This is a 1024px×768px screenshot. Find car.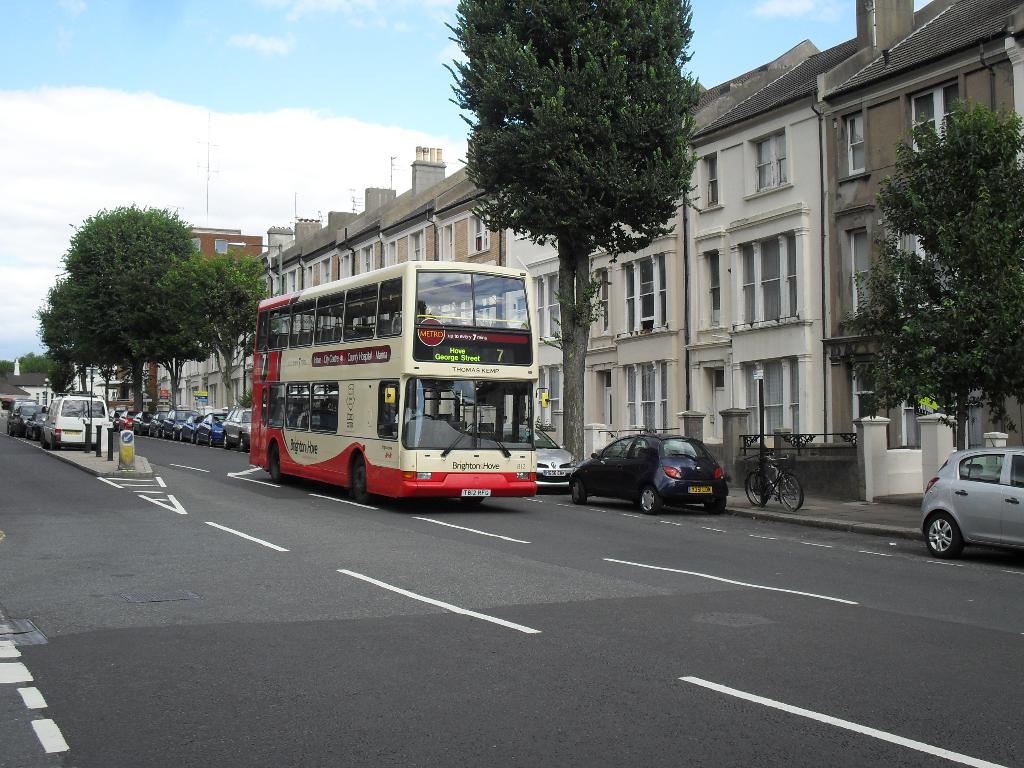
Bounding box: select_region(534, 428, 576, 490).
